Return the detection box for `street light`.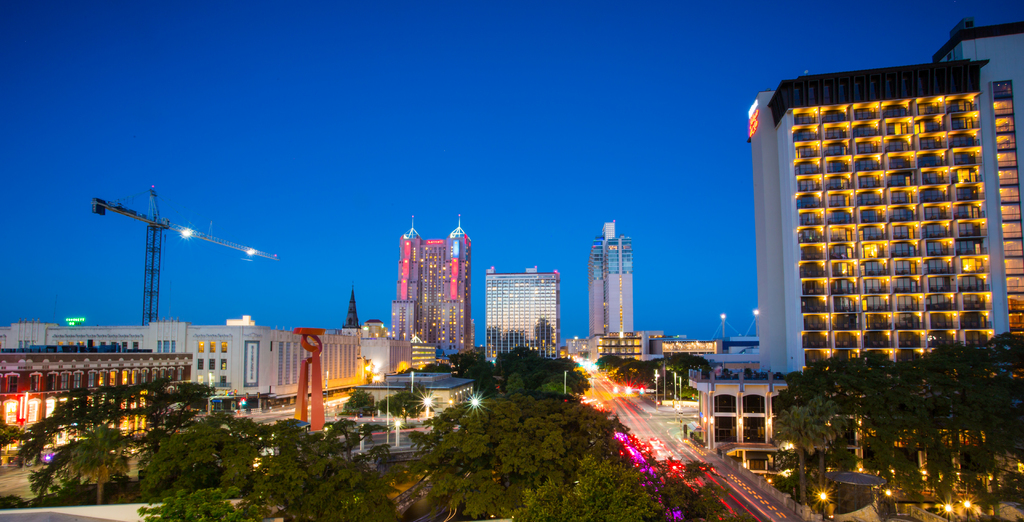
{"x1": 563, "y1": 368, "x2": 573, "y2": 399}.
